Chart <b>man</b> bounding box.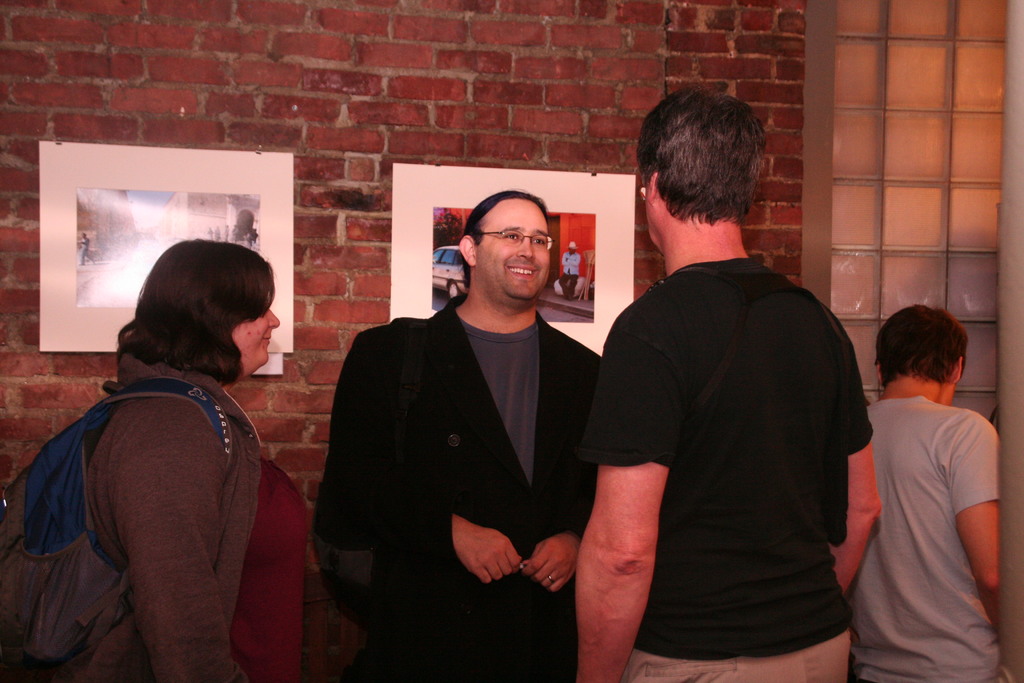
Charted: <bbox>838, 303, 1002, 682</bbox>.
